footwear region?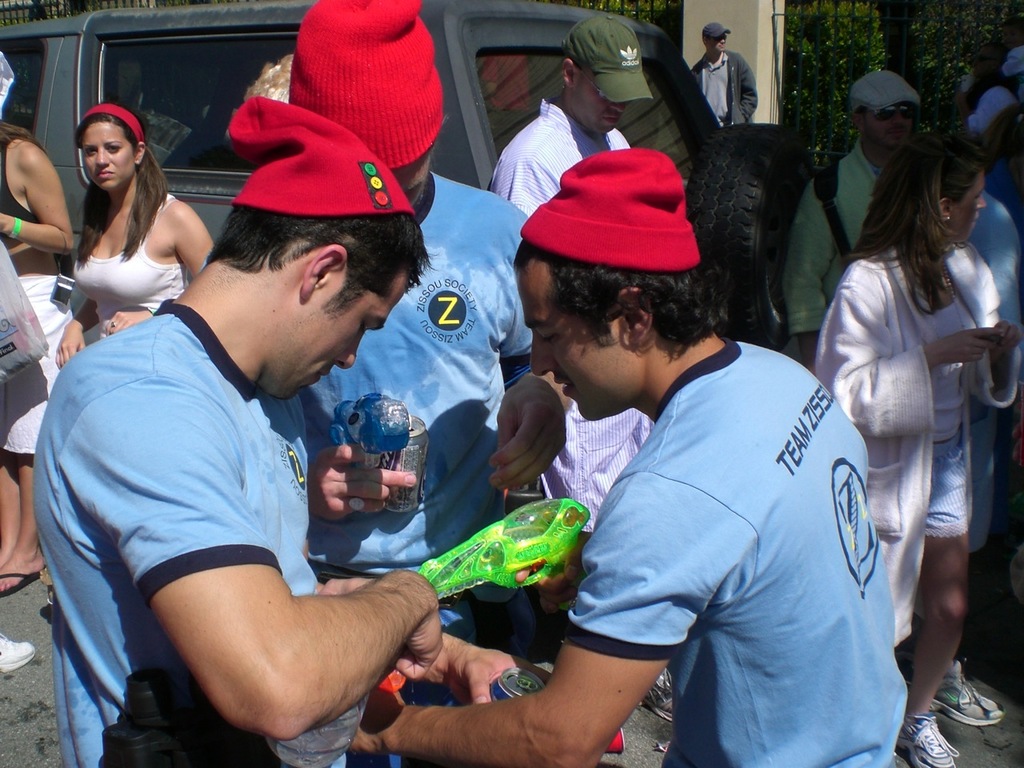
x1=0, y1=572, x2=42, y2=598
